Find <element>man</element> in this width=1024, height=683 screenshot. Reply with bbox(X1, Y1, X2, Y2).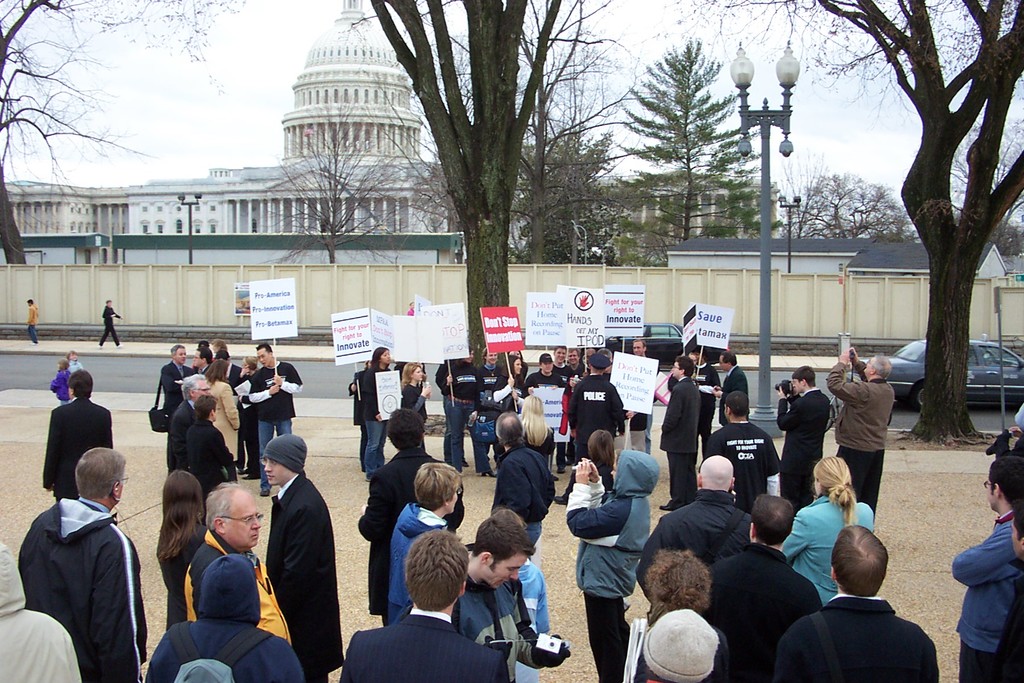
bbox(0, 533, 84, 682).
